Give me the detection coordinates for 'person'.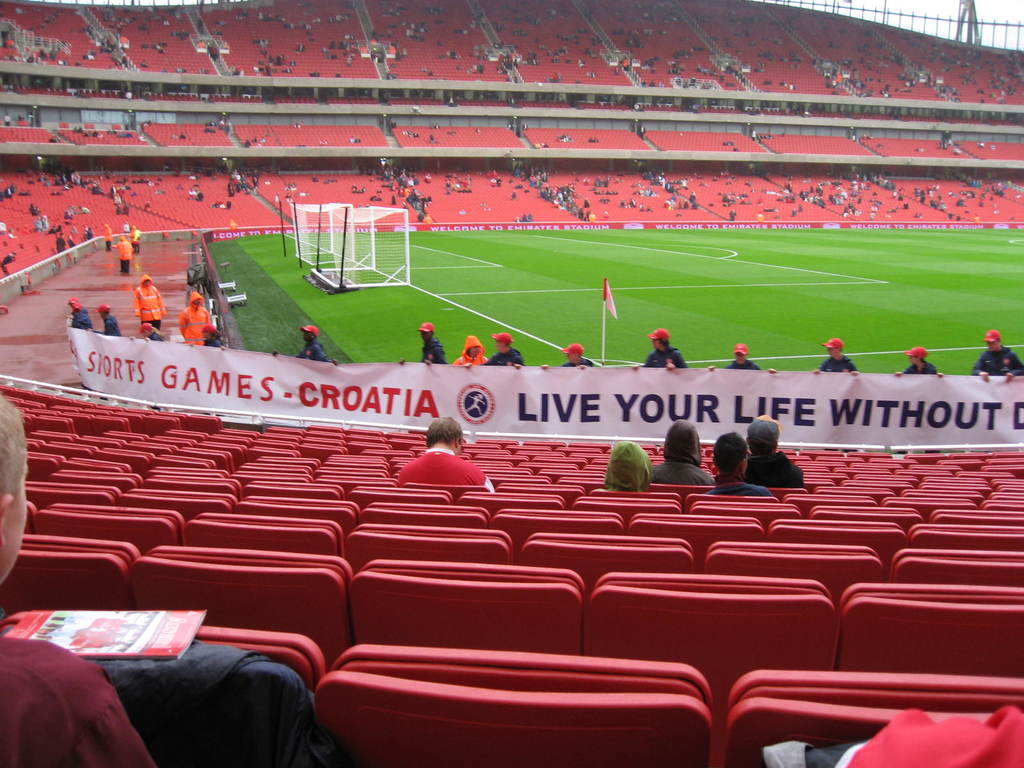
box=[743, 415, 805, 488].
